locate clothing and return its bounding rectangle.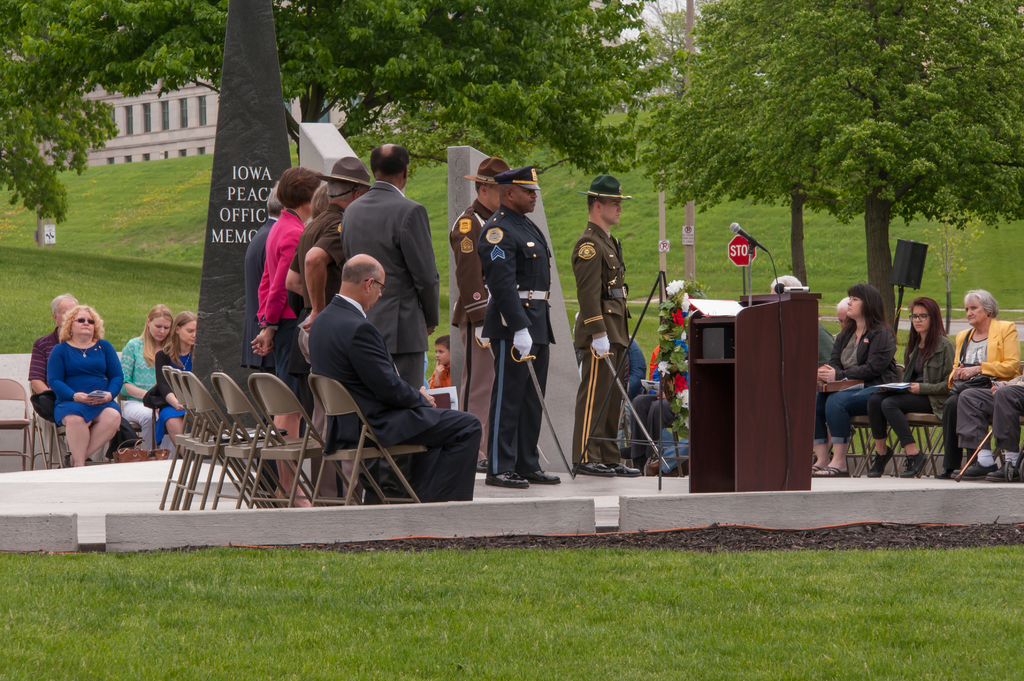
950,319,1018,462.
